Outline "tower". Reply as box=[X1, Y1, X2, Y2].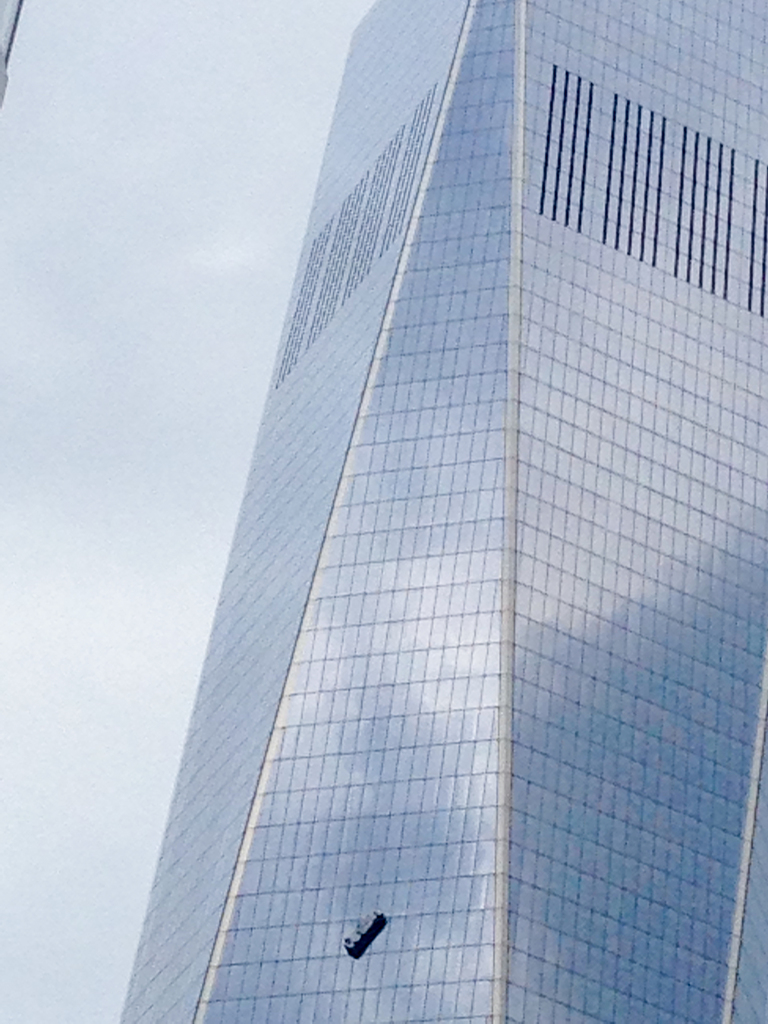
box=[117, 0, 767, 1023].
